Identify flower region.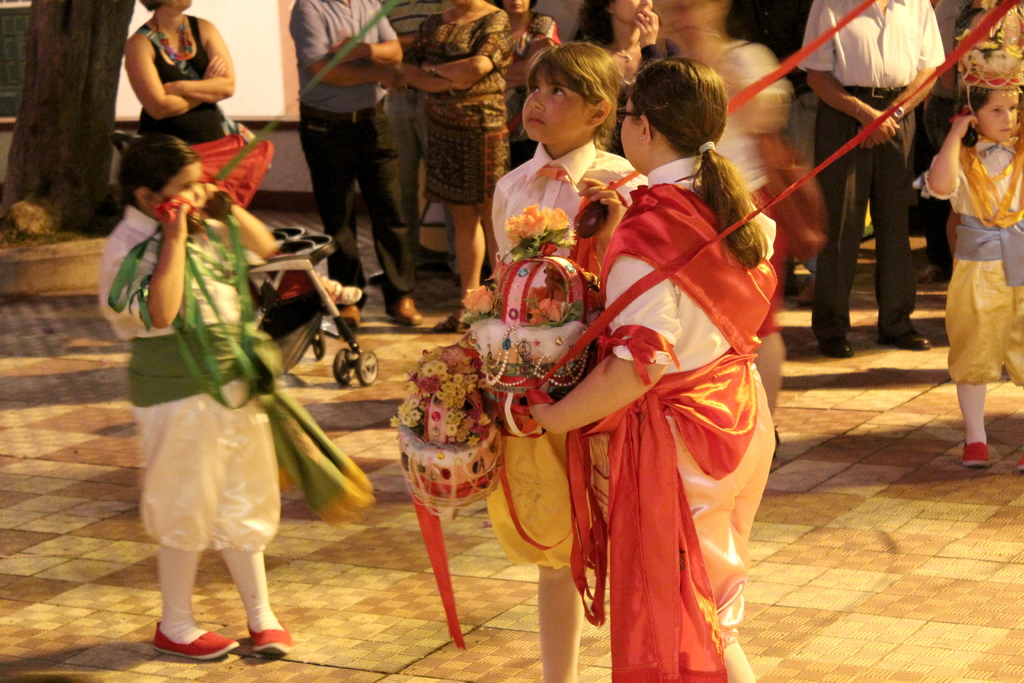
Region: rect(419, 363, 435, 379).
